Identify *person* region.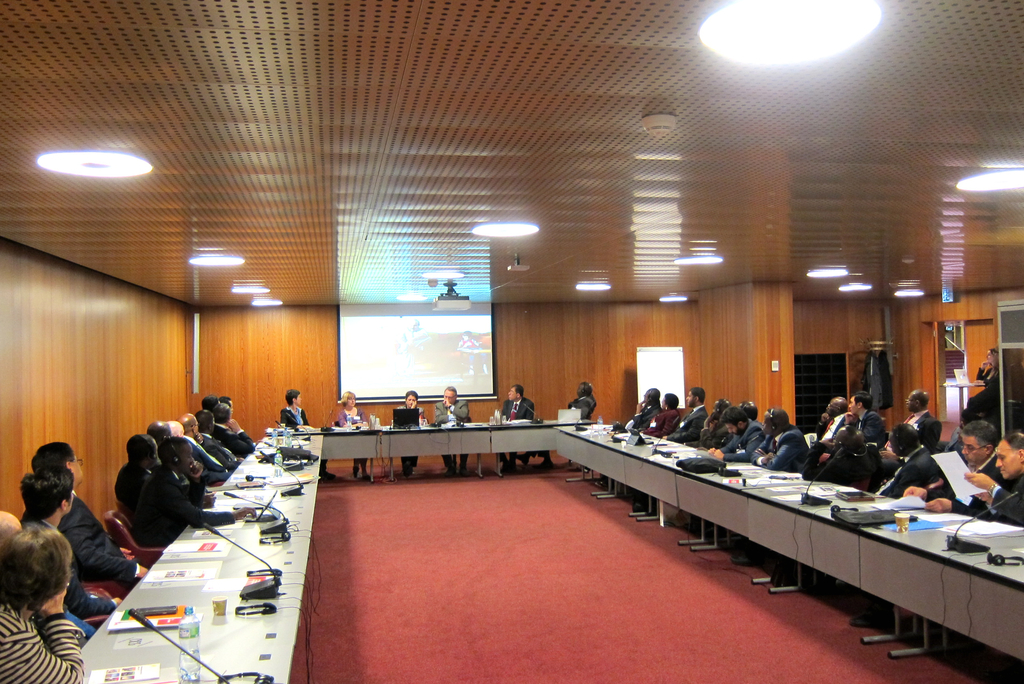
Region: {"left": 568, "top": 383, "right": 585, "bottom": 471}.
